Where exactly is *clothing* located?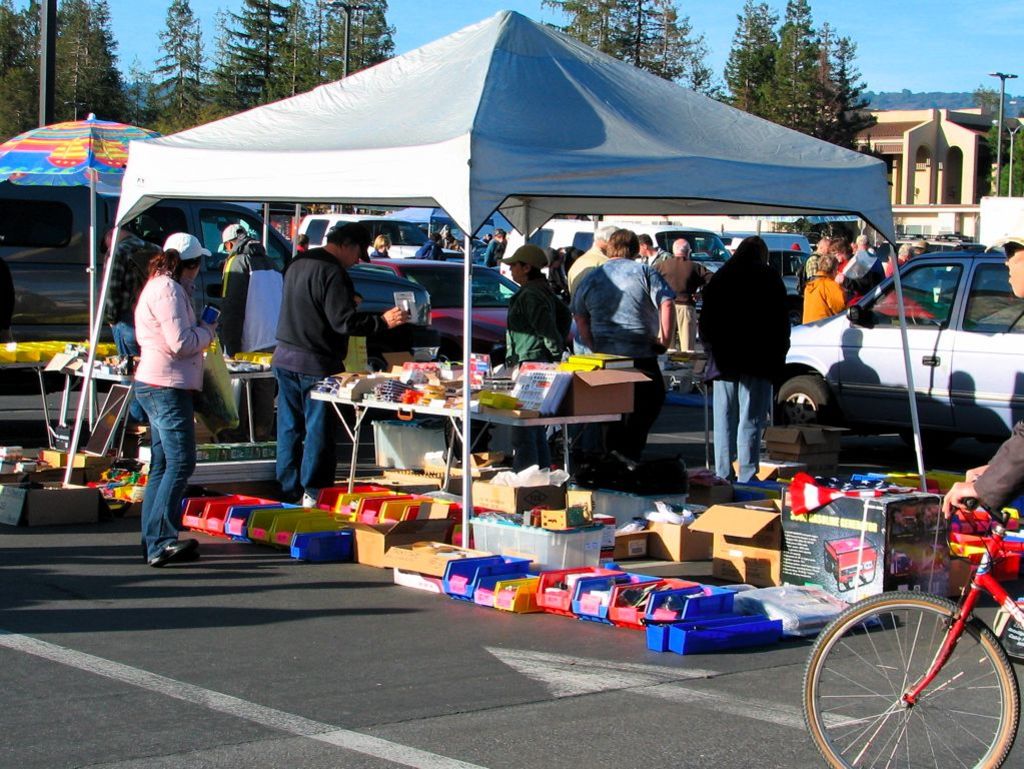
Its bounding box is 974 419 1023 512.
